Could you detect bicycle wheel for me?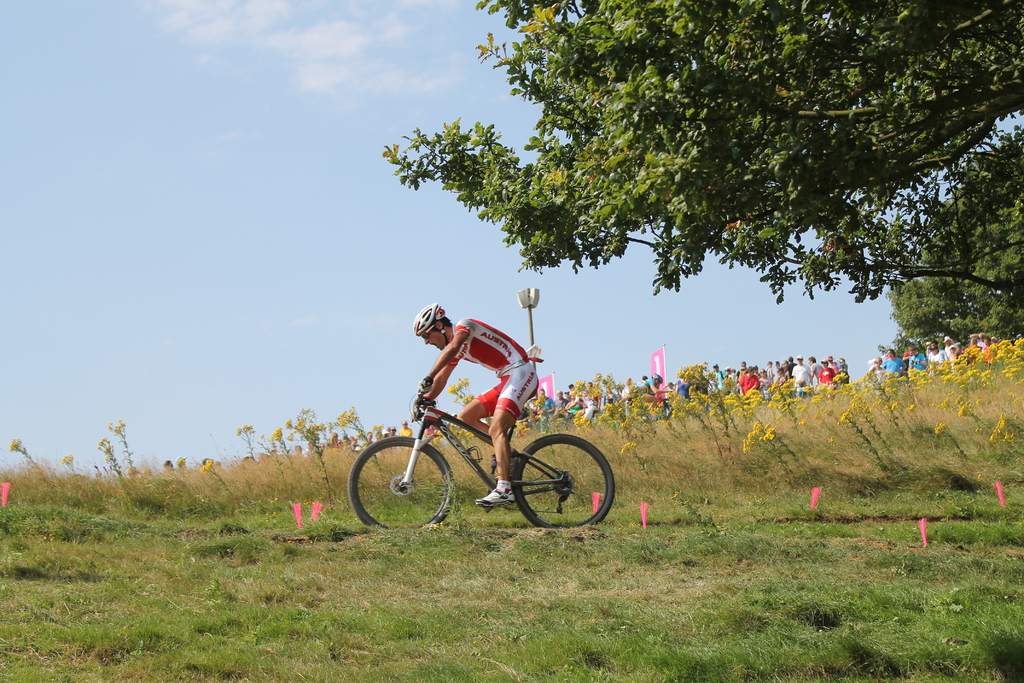
Detection result: Rect(346, 434, 453, 528).
